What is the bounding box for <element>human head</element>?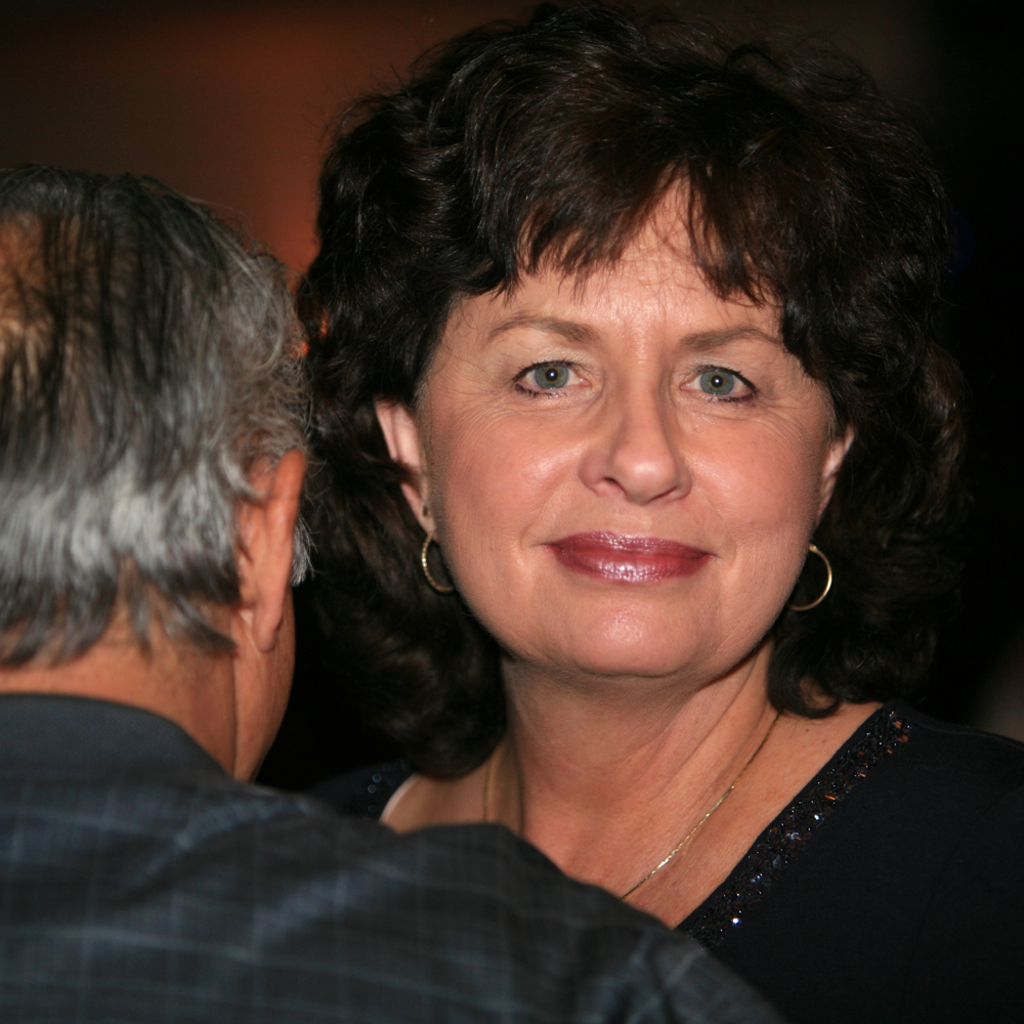
l=8, t=161, r=325, b=761.
